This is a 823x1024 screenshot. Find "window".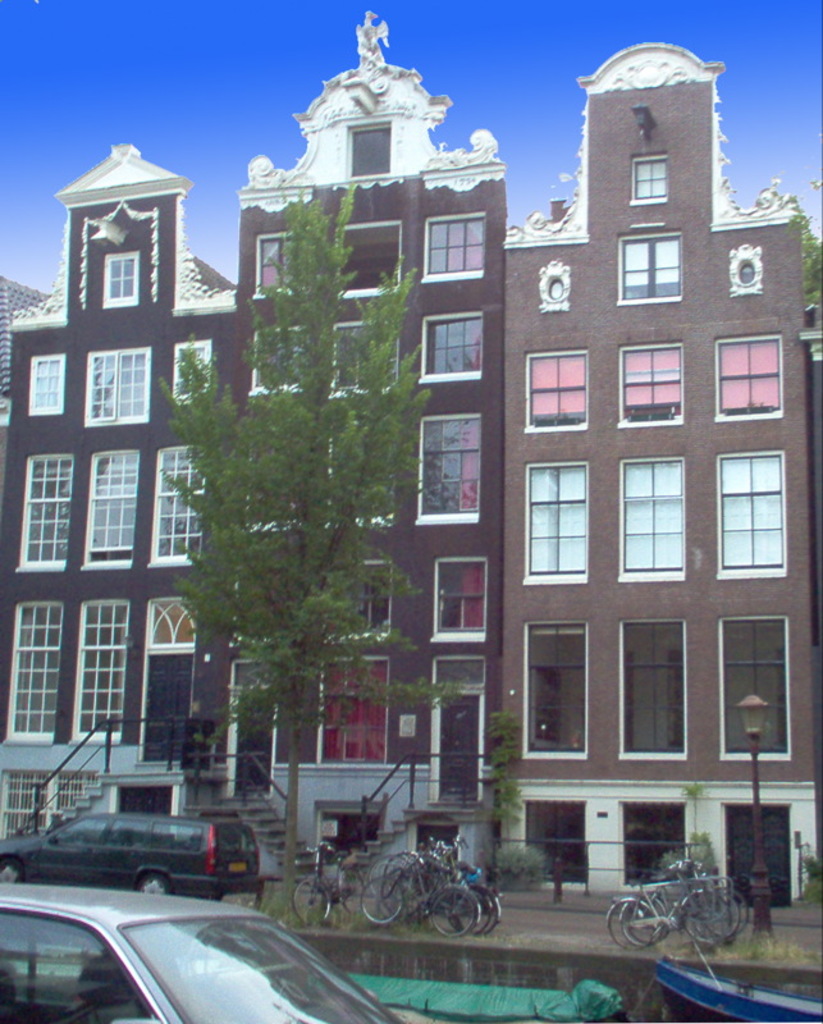
Bounding box: bbox=[14, 449, 67, 564].
